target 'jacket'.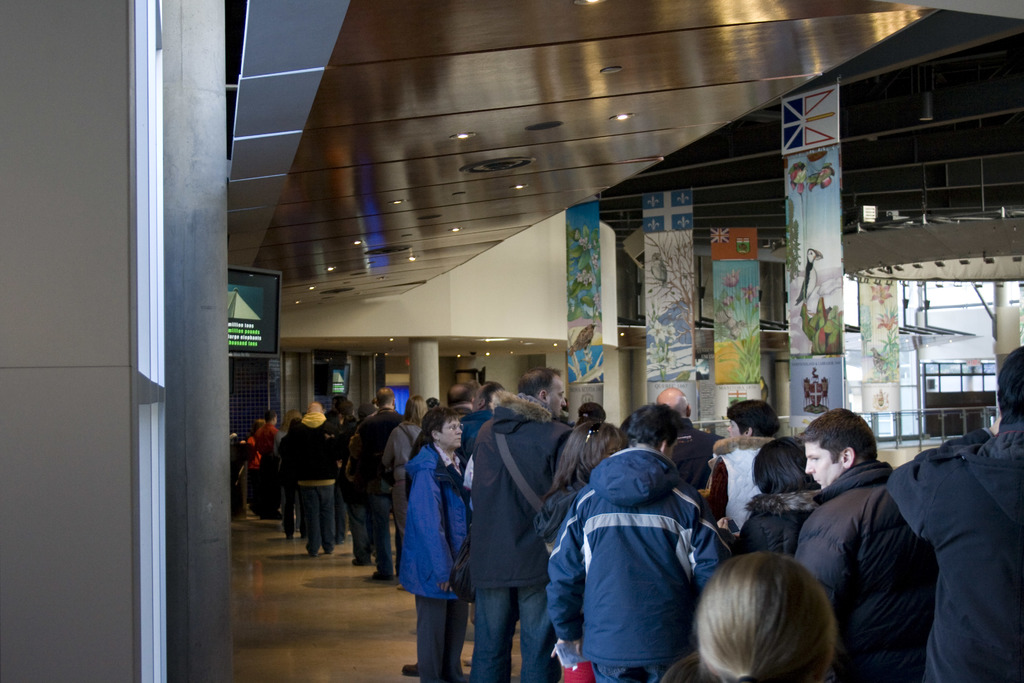
Target region: select_region(520, 438, 724, 662).
